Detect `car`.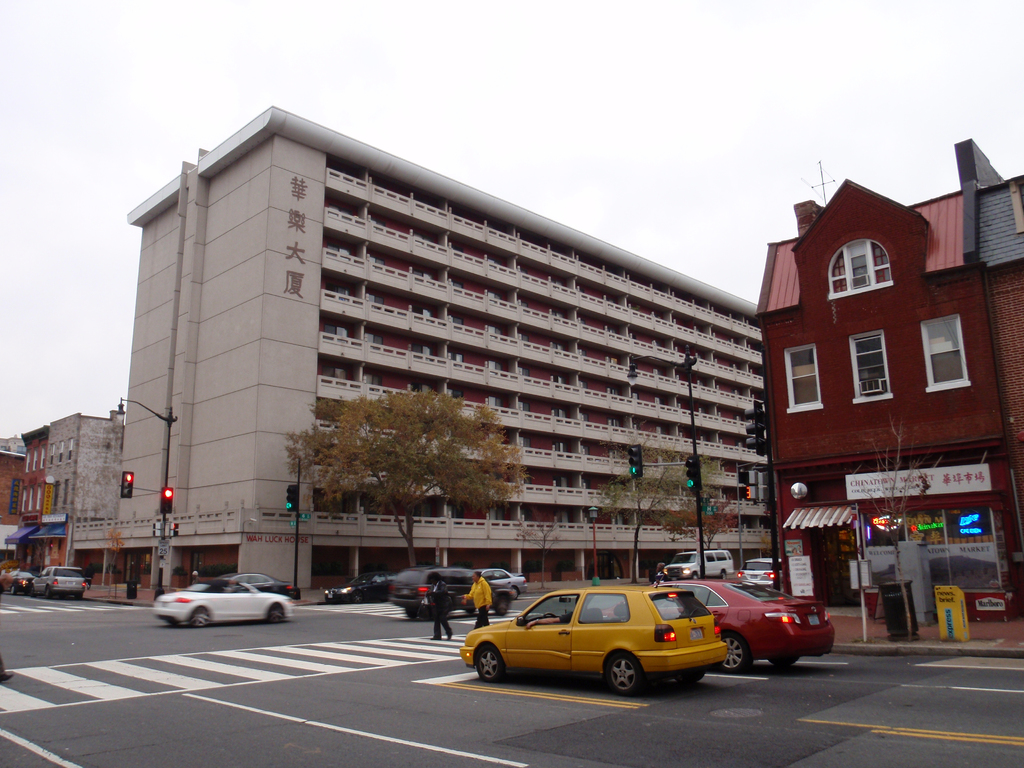
Detected at crop(326, 573, 390, 604).
